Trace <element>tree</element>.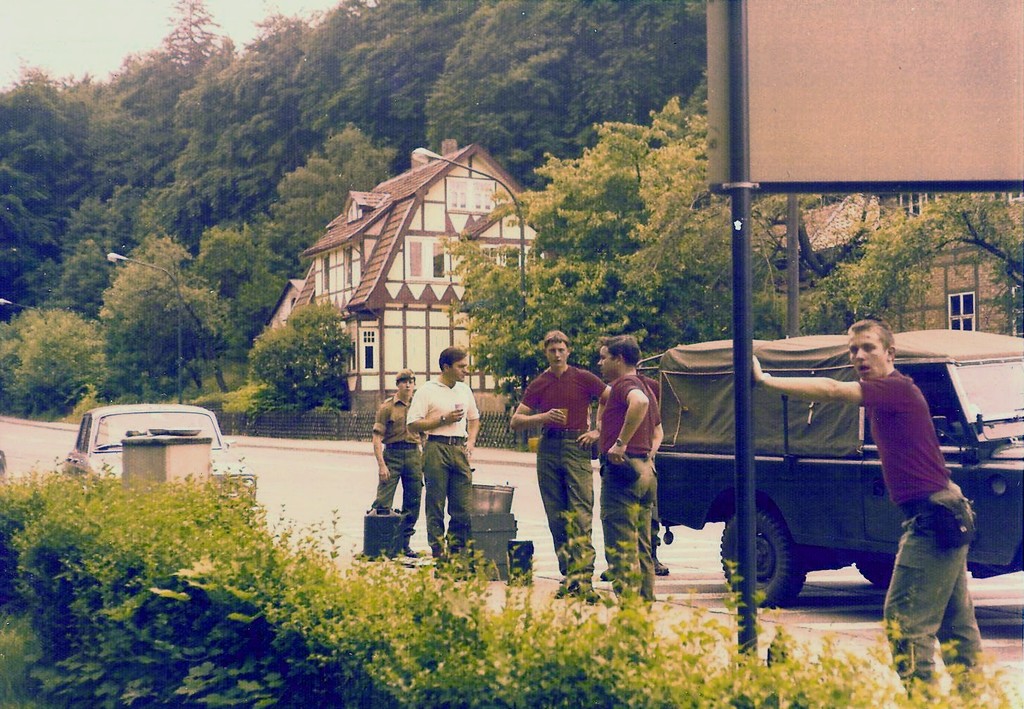
Traced to BBox(249, 309, 348, 412).
